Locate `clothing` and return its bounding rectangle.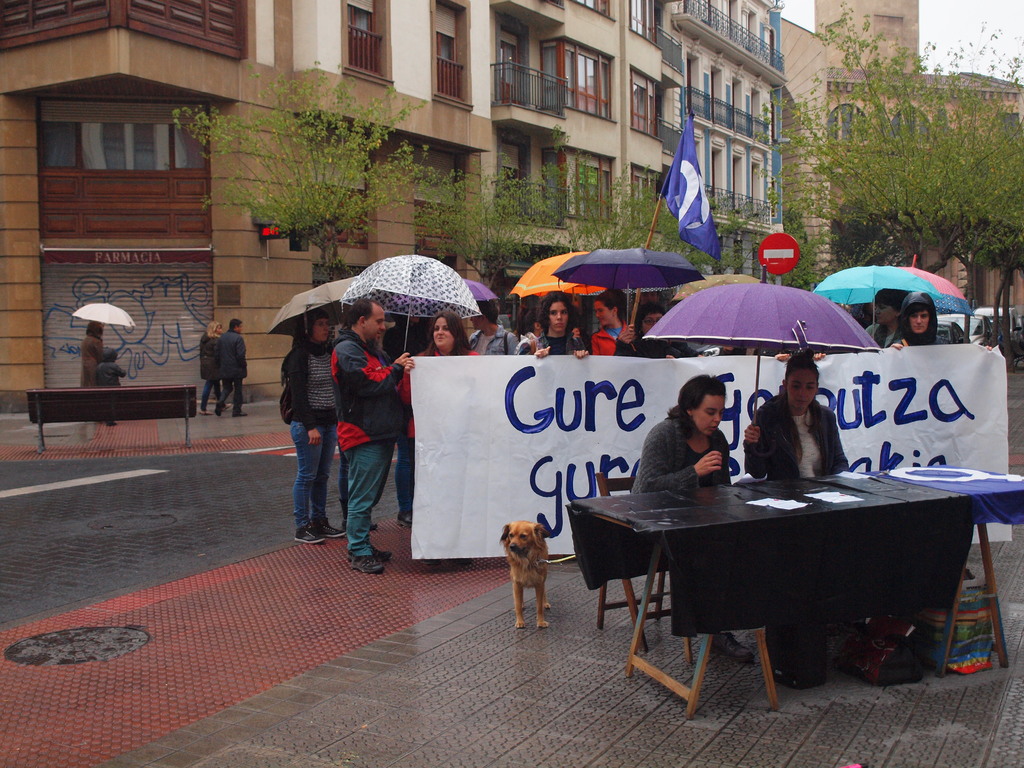
bbox=[202, 340, 218, 404].
